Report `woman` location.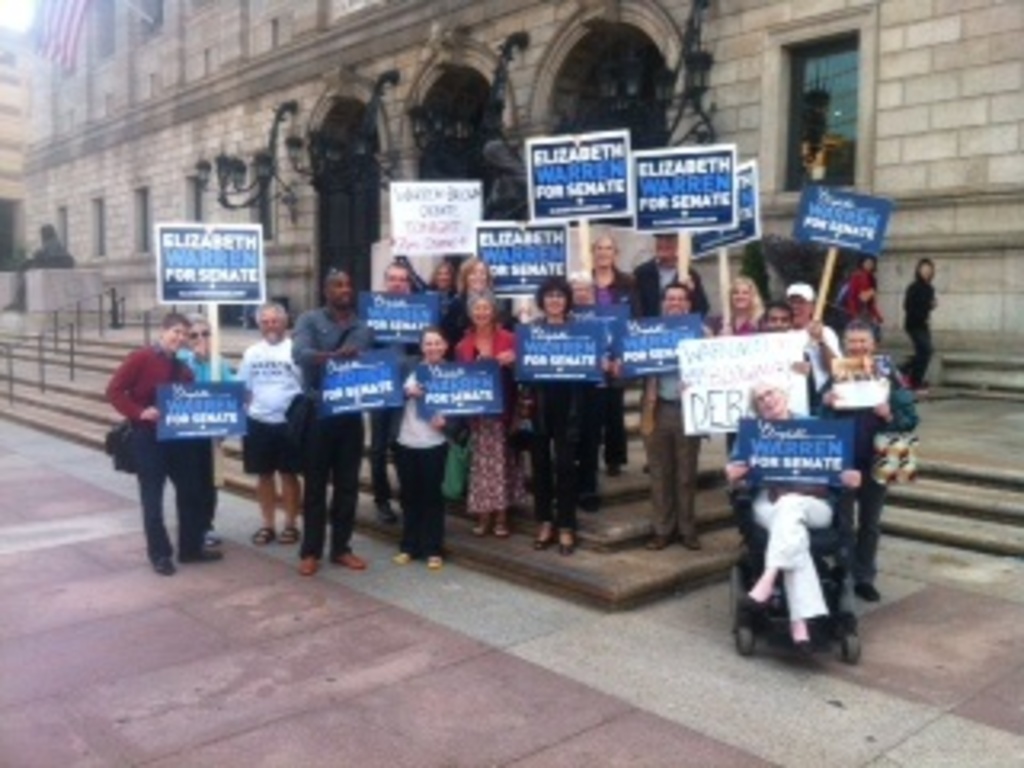
Report: (x1=381, y1=250, x2=454, y2=314).
